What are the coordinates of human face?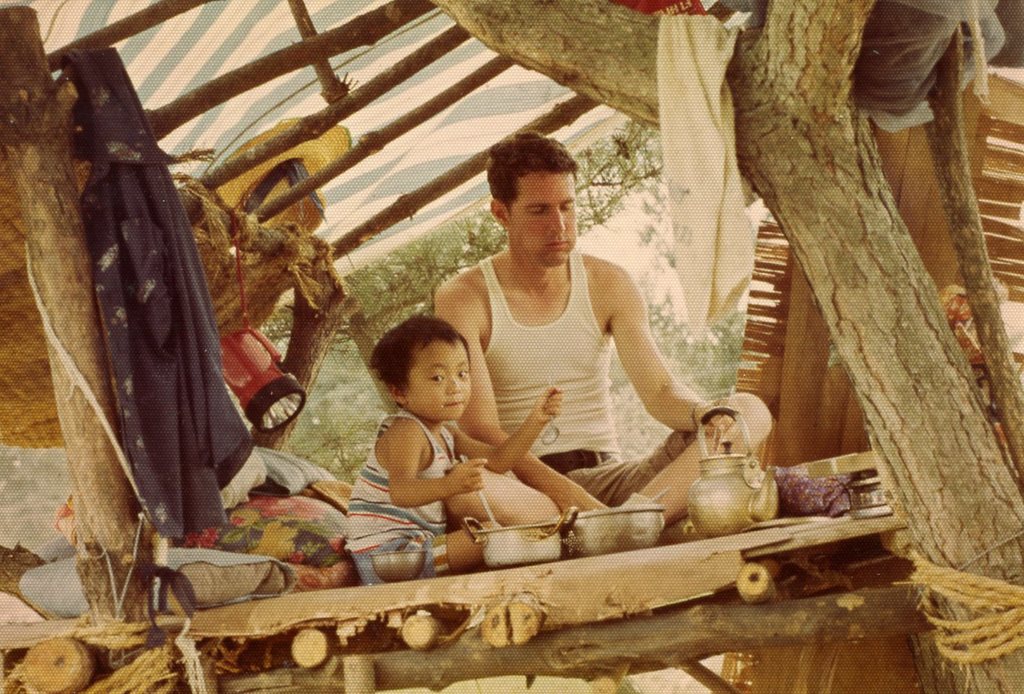
detection(511, 175, 576, 267).
